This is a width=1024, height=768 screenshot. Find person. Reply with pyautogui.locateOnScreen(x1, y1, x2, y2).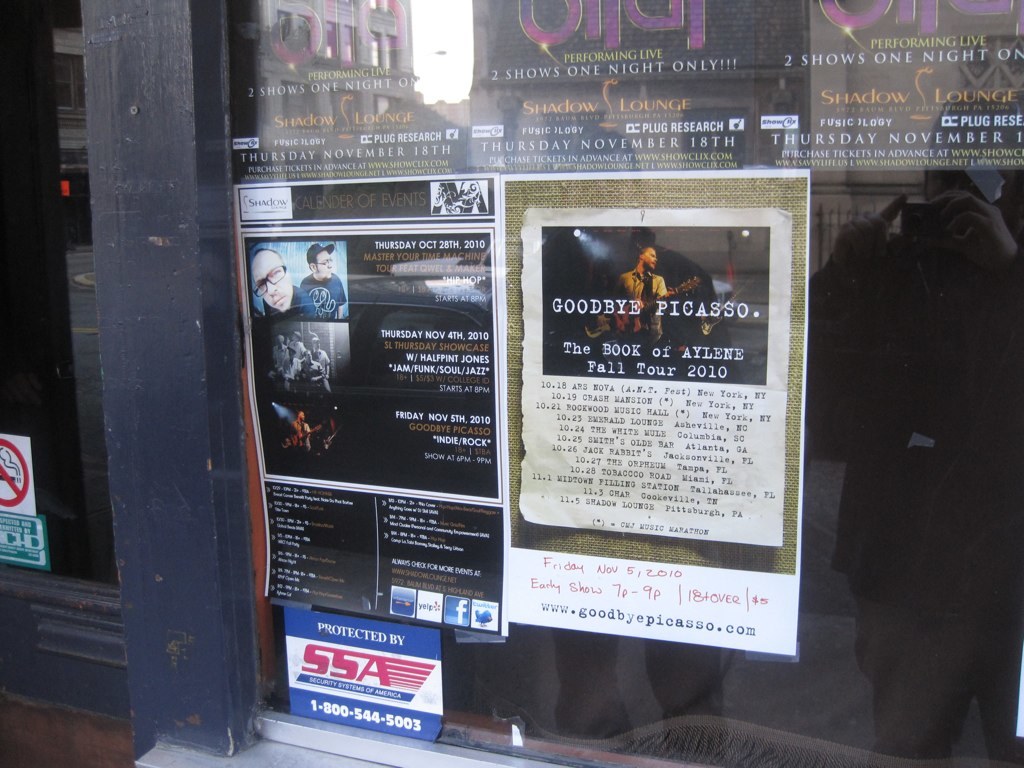
pyautogui.locateOnScreen(606, 245, 674, 360).
